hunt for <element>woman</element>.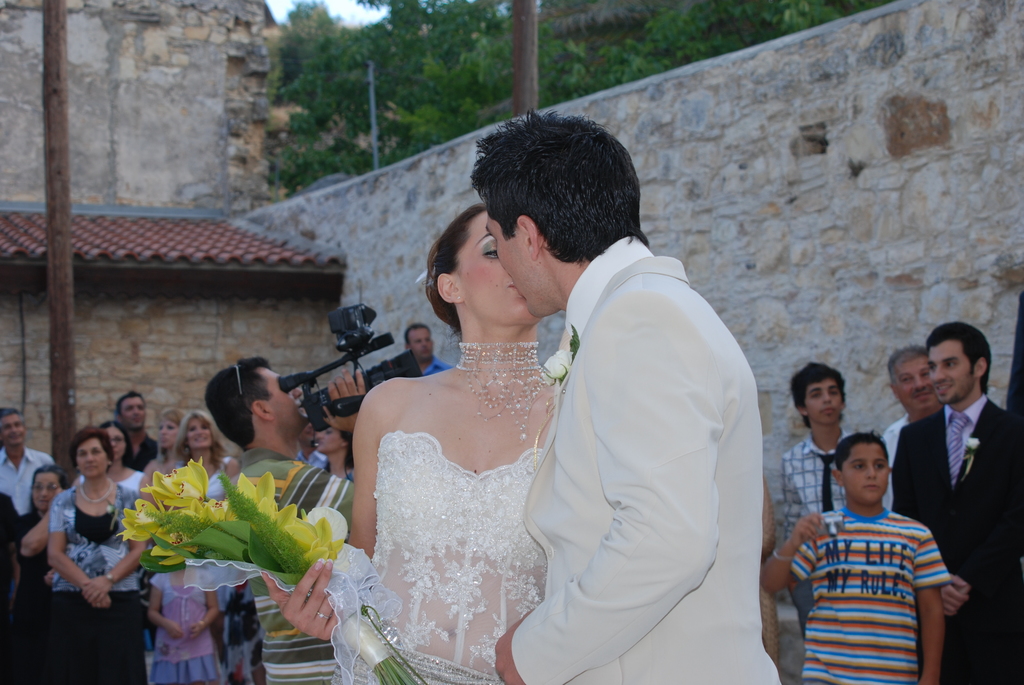
Hunted down at locate(98, 420, 145, 497).
